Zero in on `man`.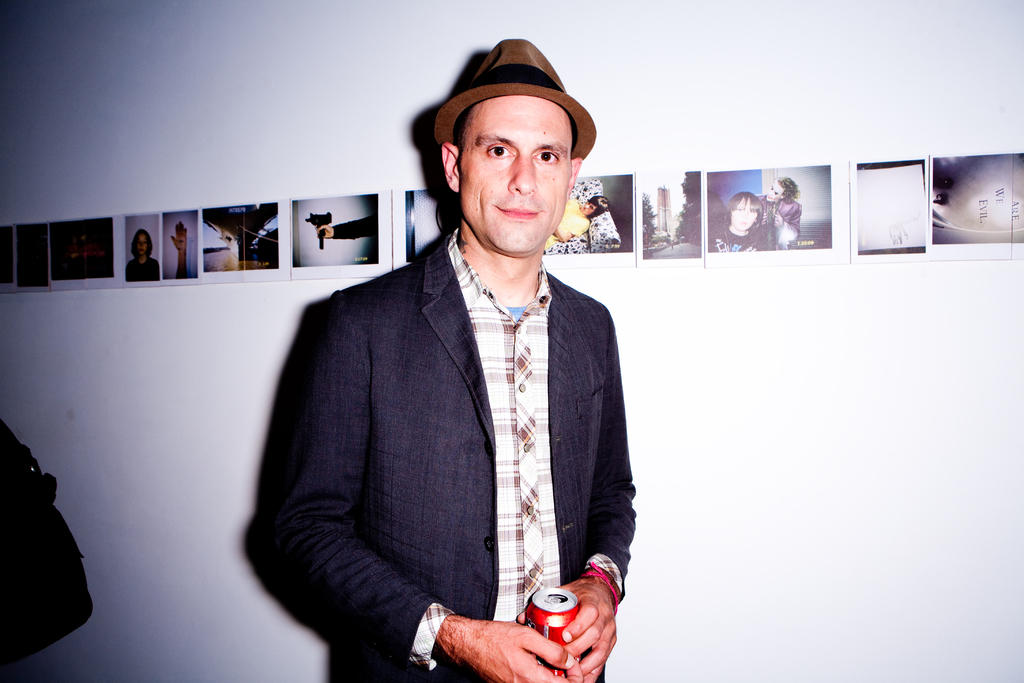
Zeroed in: 747:170:804:254.
